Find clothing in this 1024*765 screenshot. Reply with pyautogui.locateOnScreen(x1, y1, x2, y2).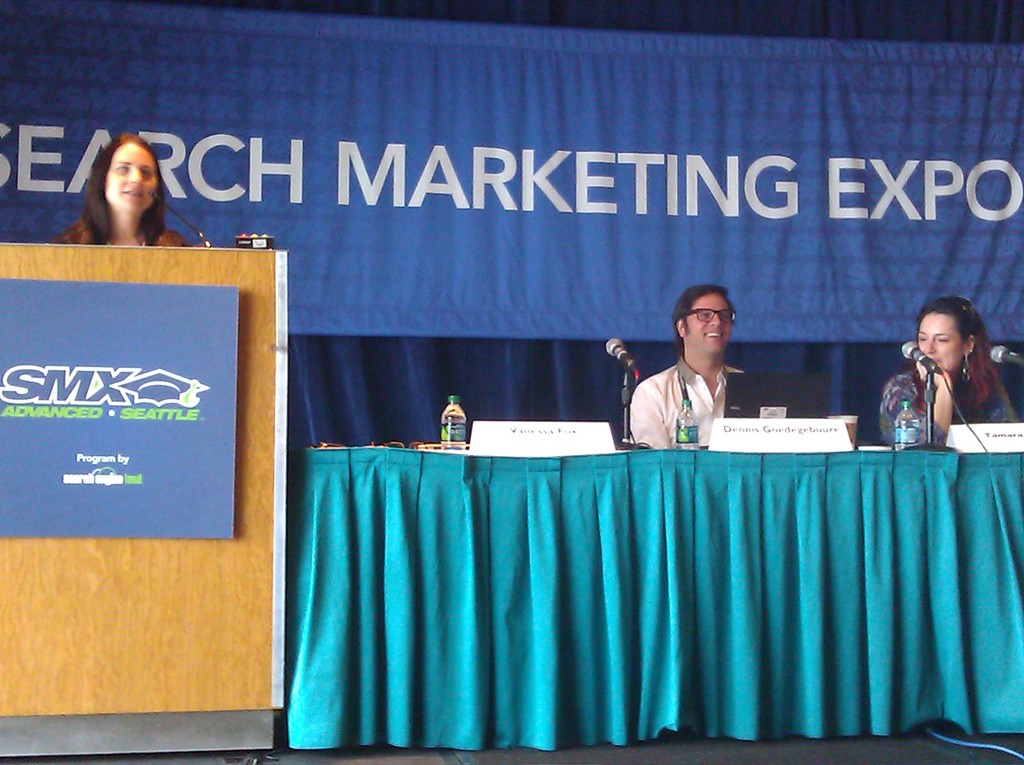
pyautogui.locateOnScreen(884, 334, 1023, 454).
